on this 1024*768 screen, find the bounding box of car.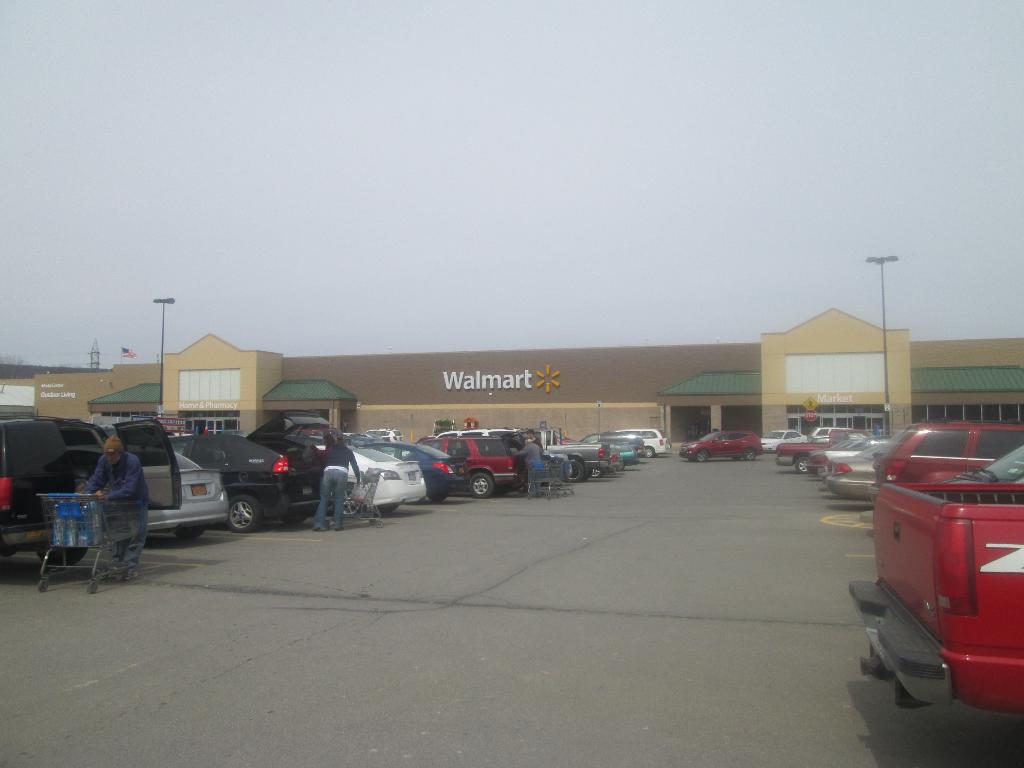
Bounding box: locate(170, 415, 332, 528).
